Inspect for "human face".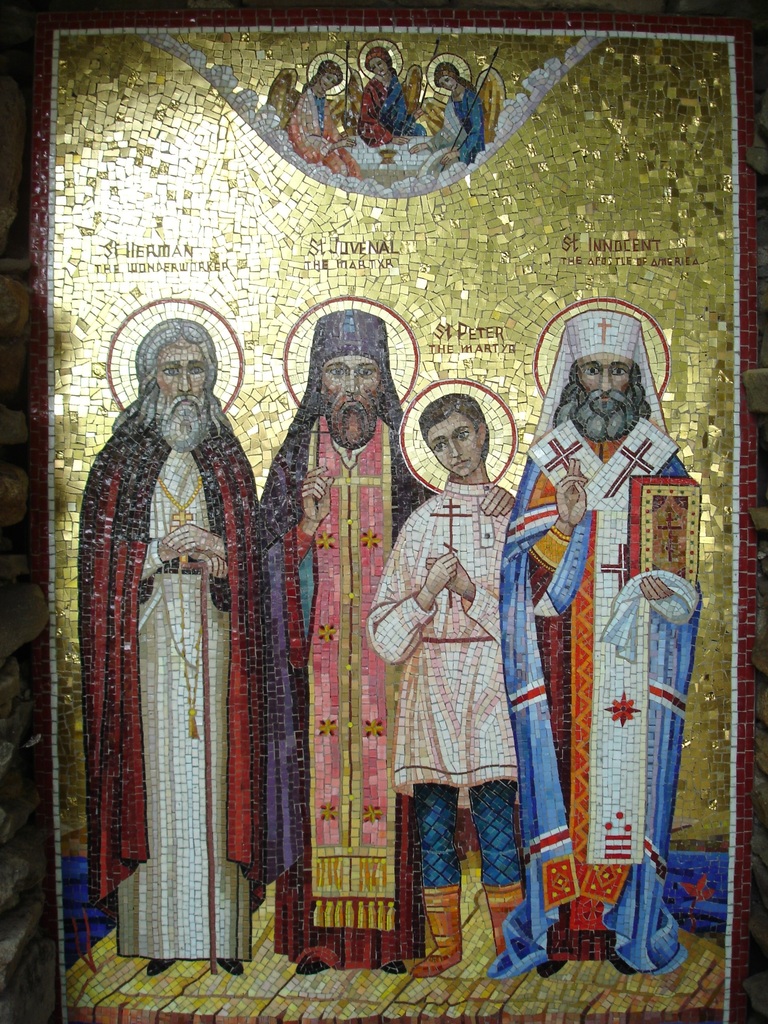
Inspection: [x1=157, y1=342, x2=209, y2=406].
